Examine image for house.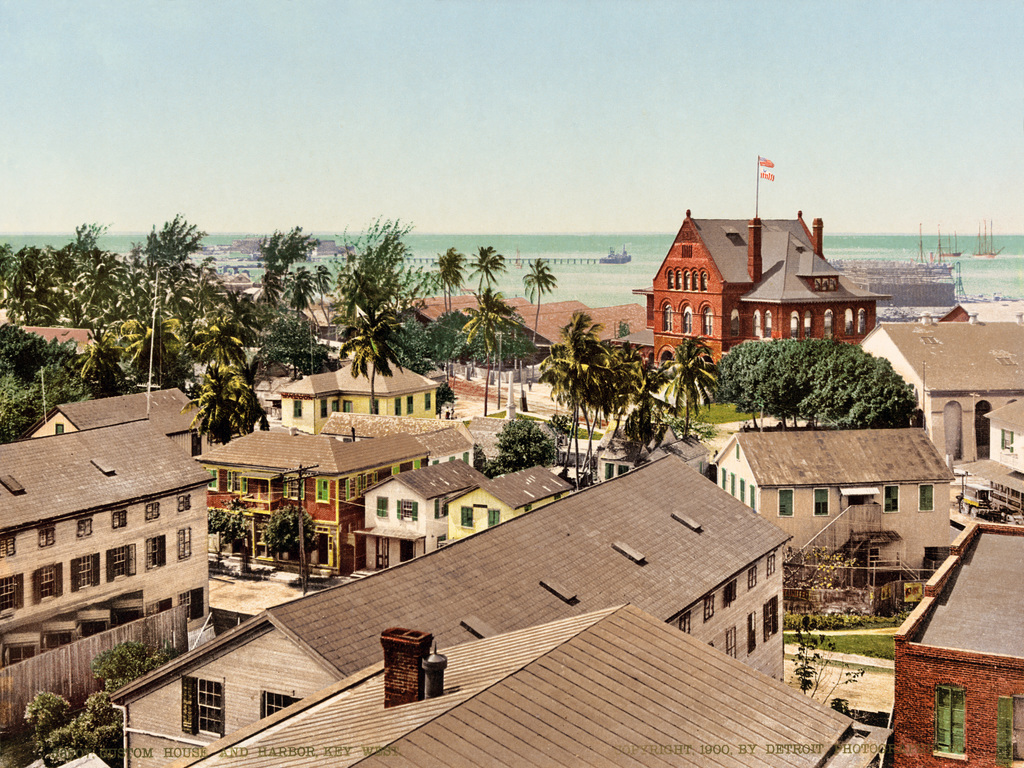
Examination result: <bbox>178, 601, 888, 767</bbox>.
